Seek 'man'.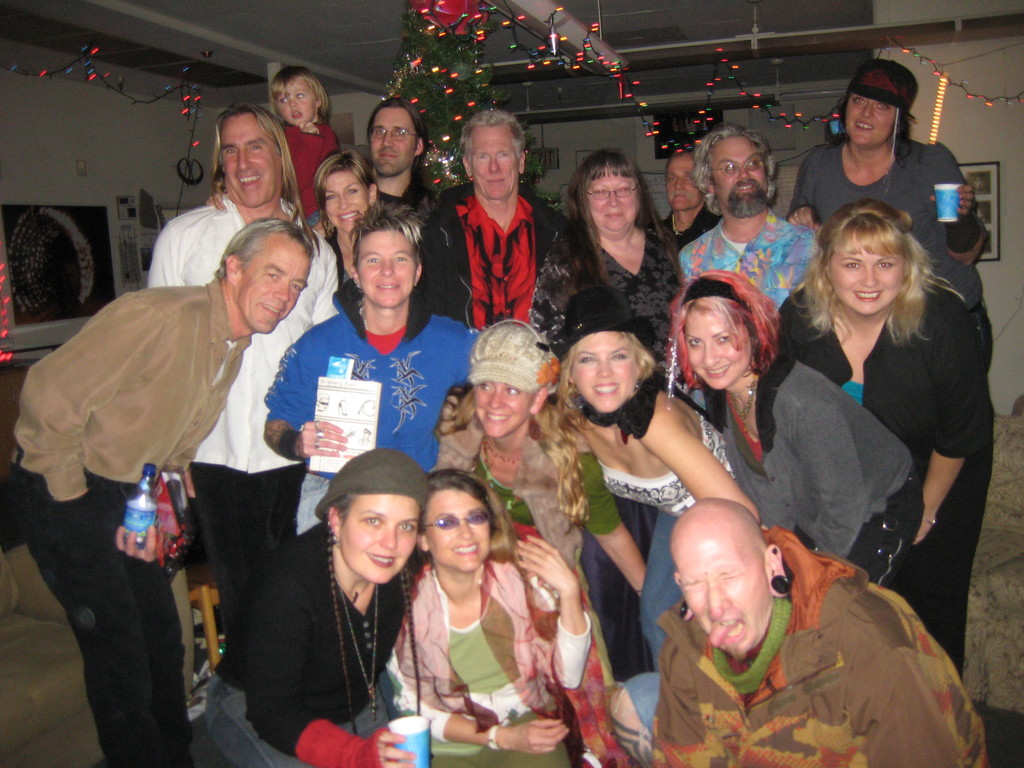
box=[429, 102, 564, 321].
